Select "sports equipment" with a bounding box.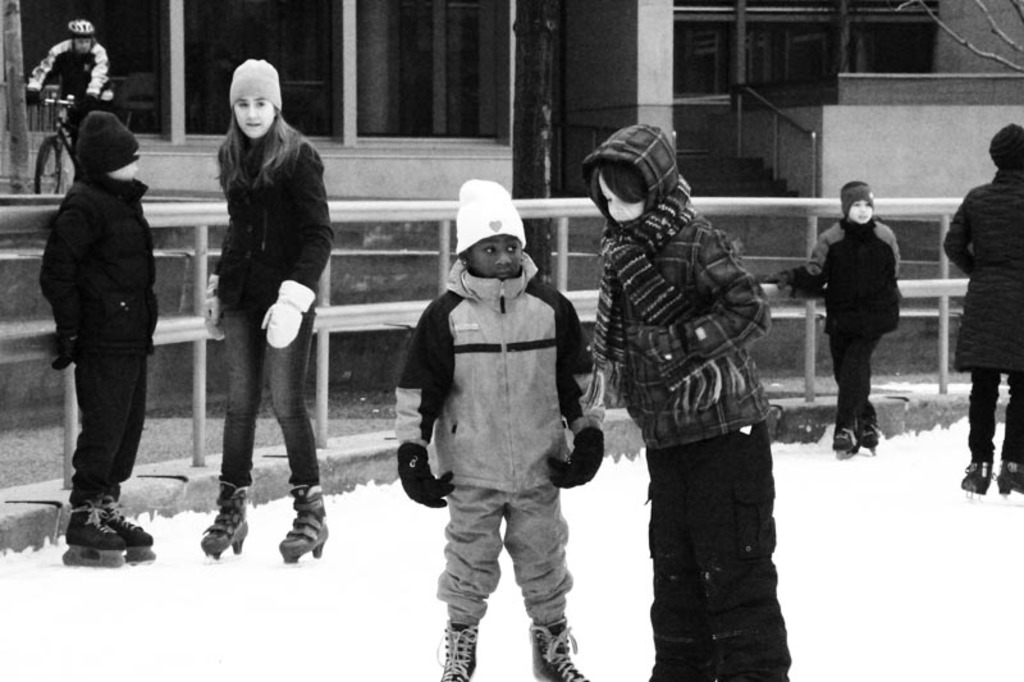
select_region(439, 612, 481, 681).
